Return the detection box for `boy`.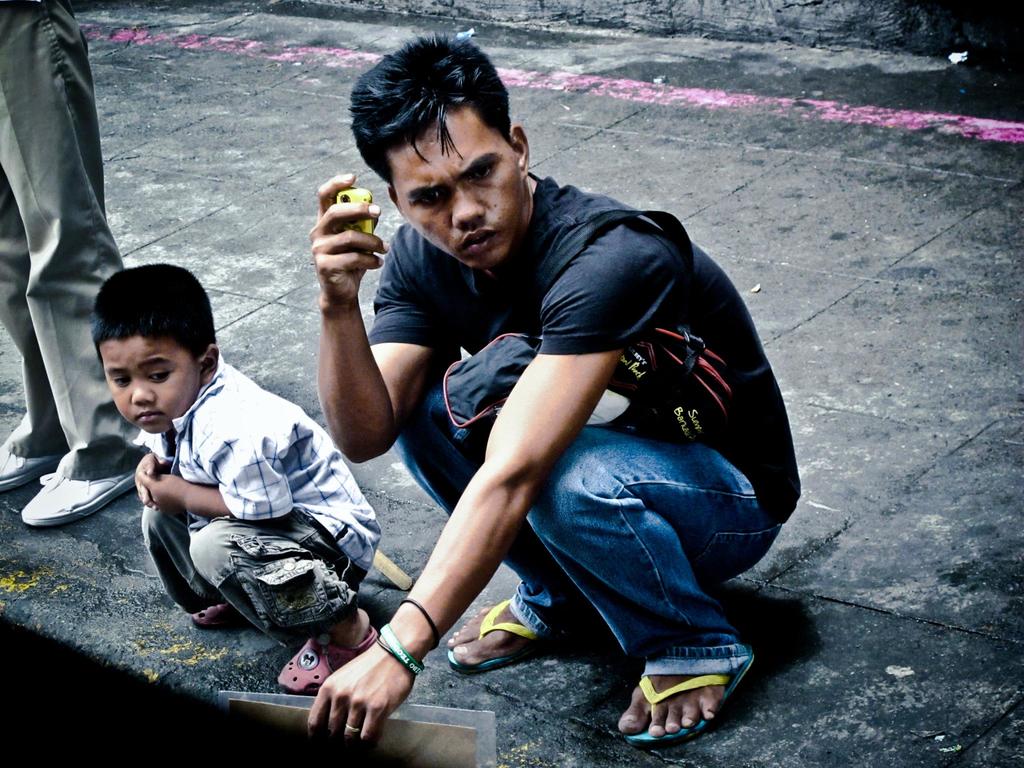
(x1=83, y1=263, x2=380, y2=694).
